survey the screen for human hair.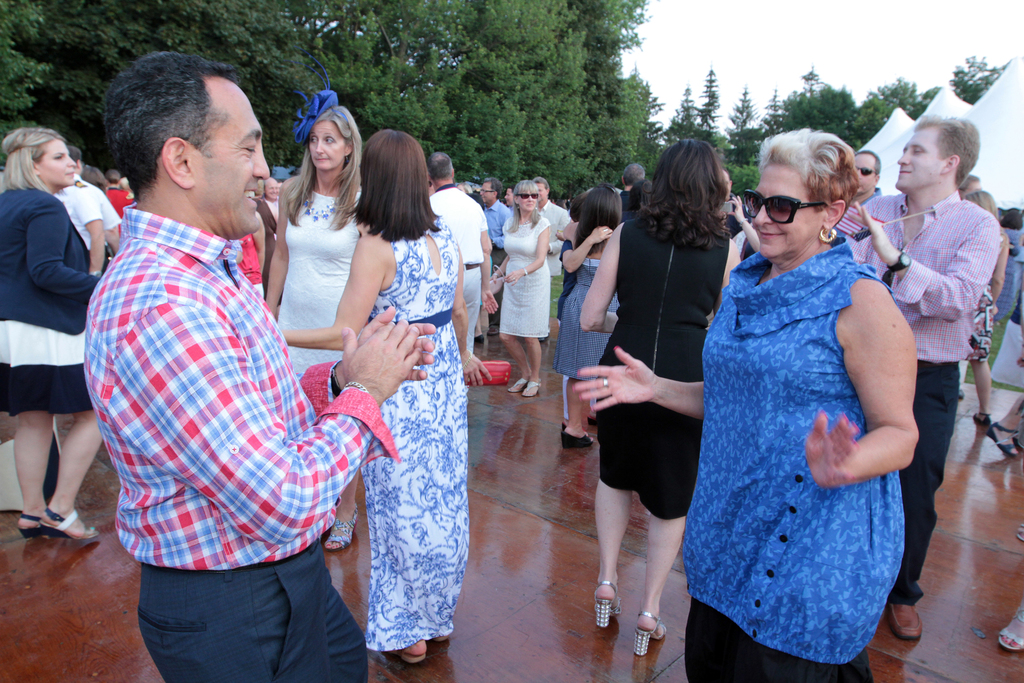
Survey found: <bbox>285, 105, 364, 230</bbox>.
